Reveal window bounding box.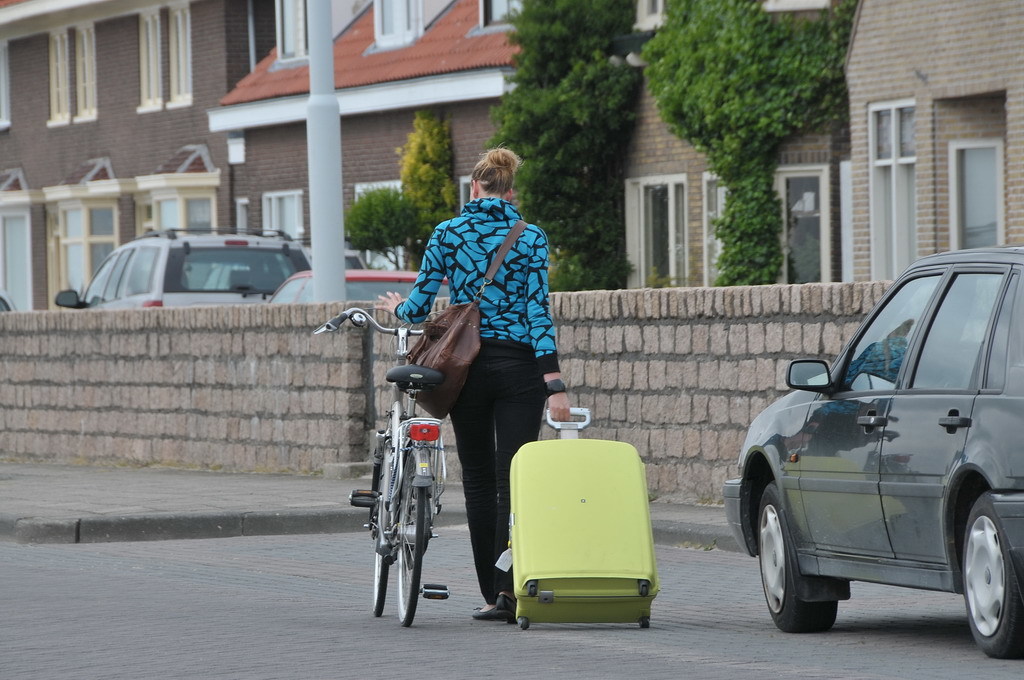
Revealed: 51:29:74:120.
